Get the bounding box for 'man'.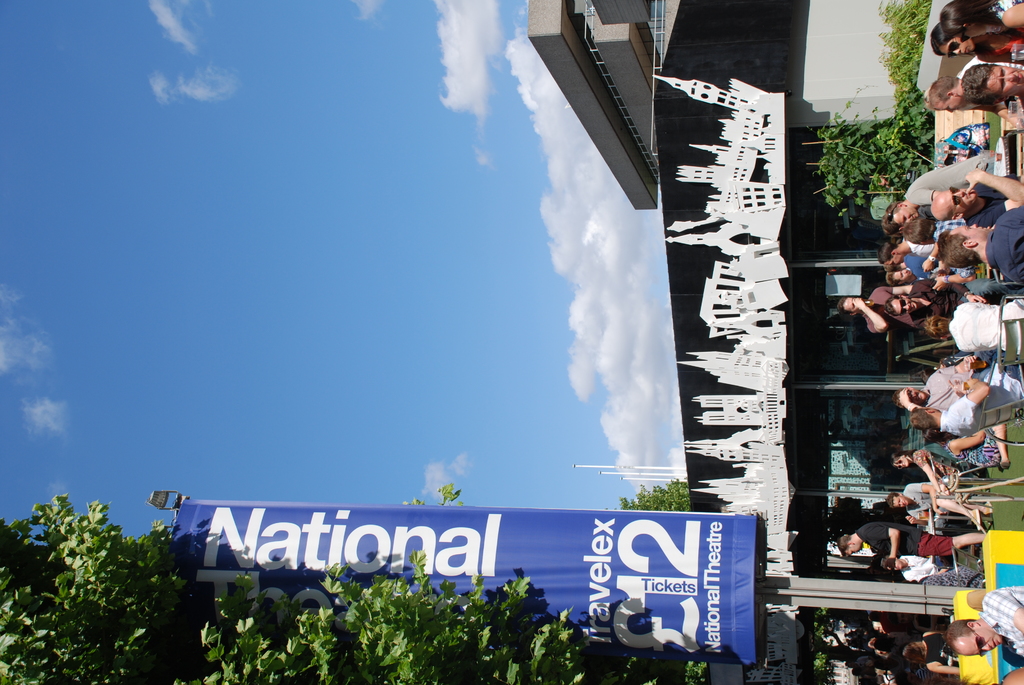
(x1=961, y1=66, x2=1022, y2=104).
